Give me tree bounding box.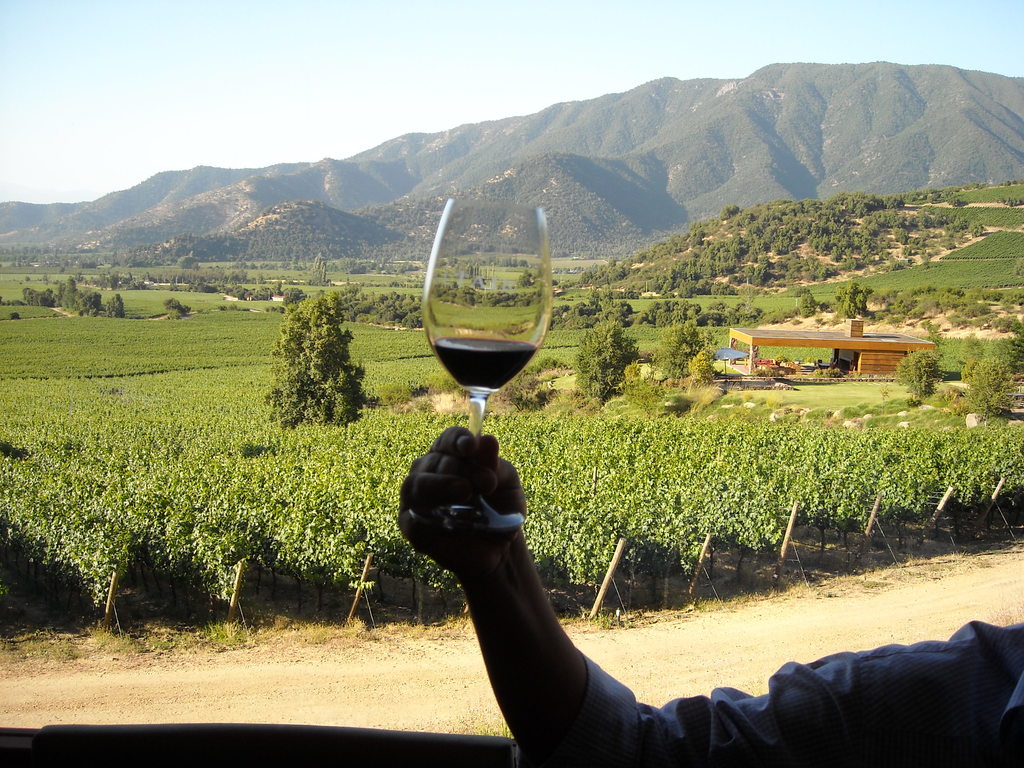
Rect(837, 278, 872, 323).
